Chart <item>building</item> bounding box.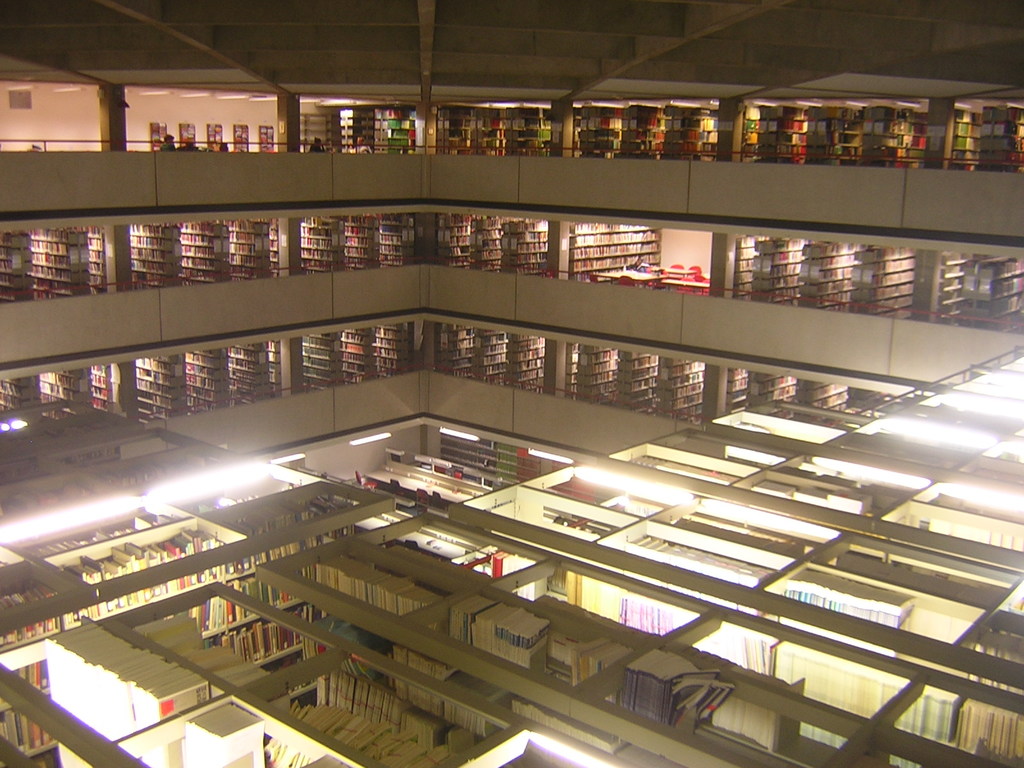
Charted: <region>0, 0, 1023, 767</region>.
